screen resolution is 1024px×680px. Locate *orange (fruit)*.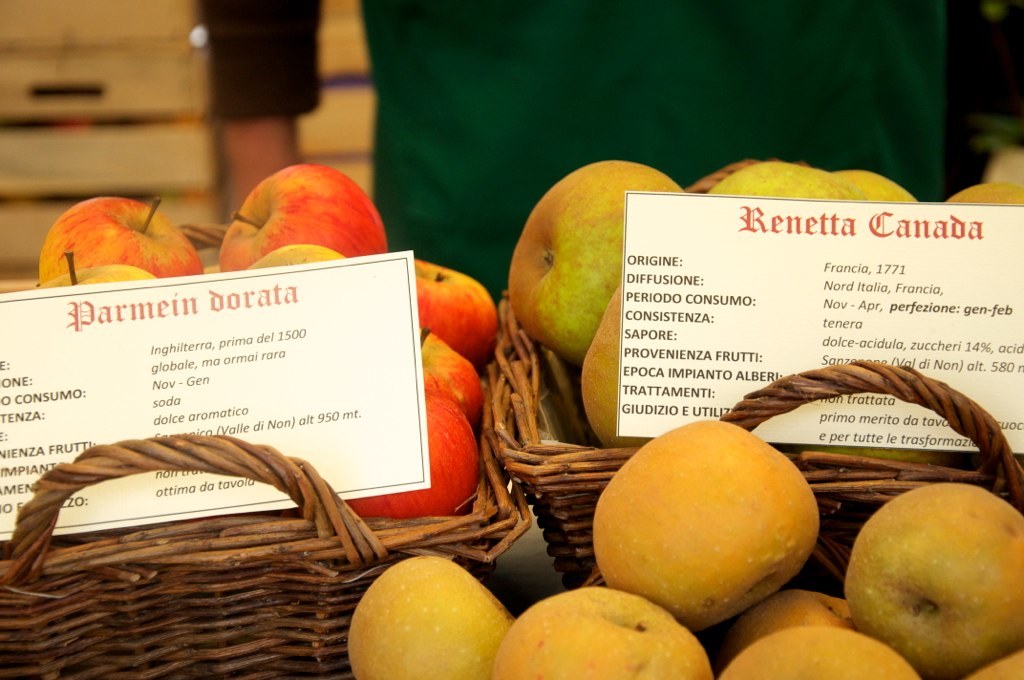
locate(575, 283, 622, 449).
